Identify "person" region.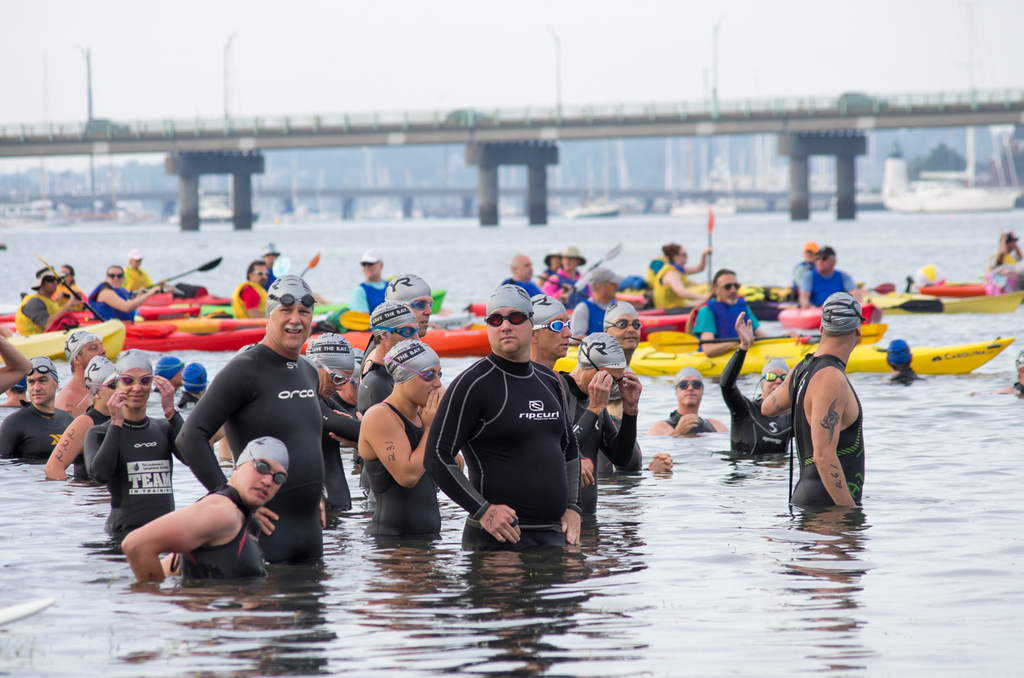
Region: left=562, top=334, right=641, bottom=511.
